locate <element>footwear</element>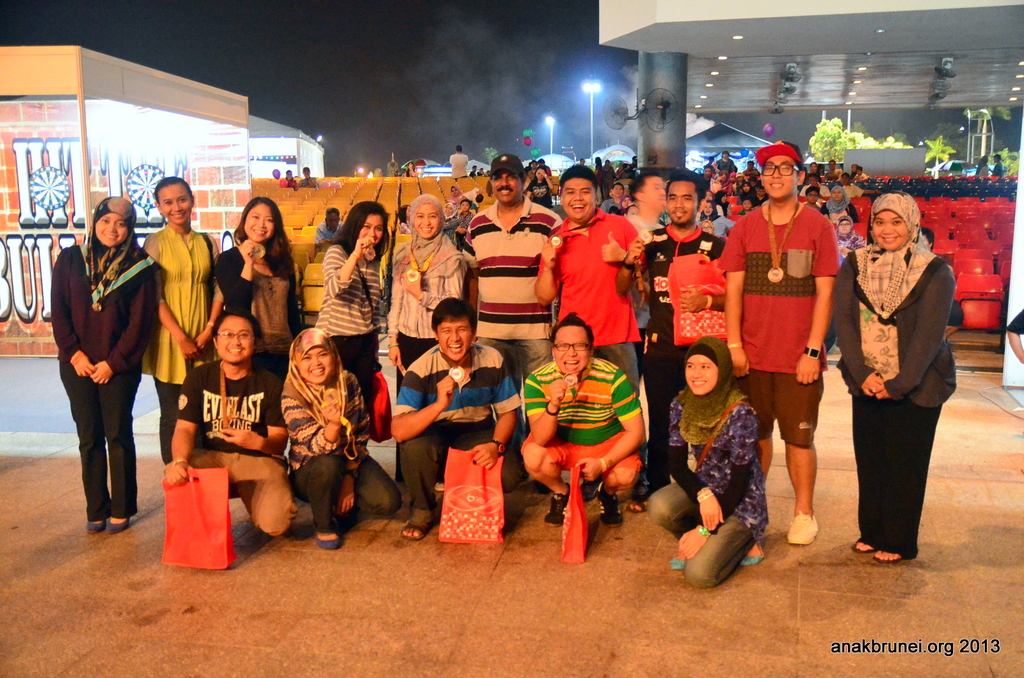
region(630, 498, 648, 512)
